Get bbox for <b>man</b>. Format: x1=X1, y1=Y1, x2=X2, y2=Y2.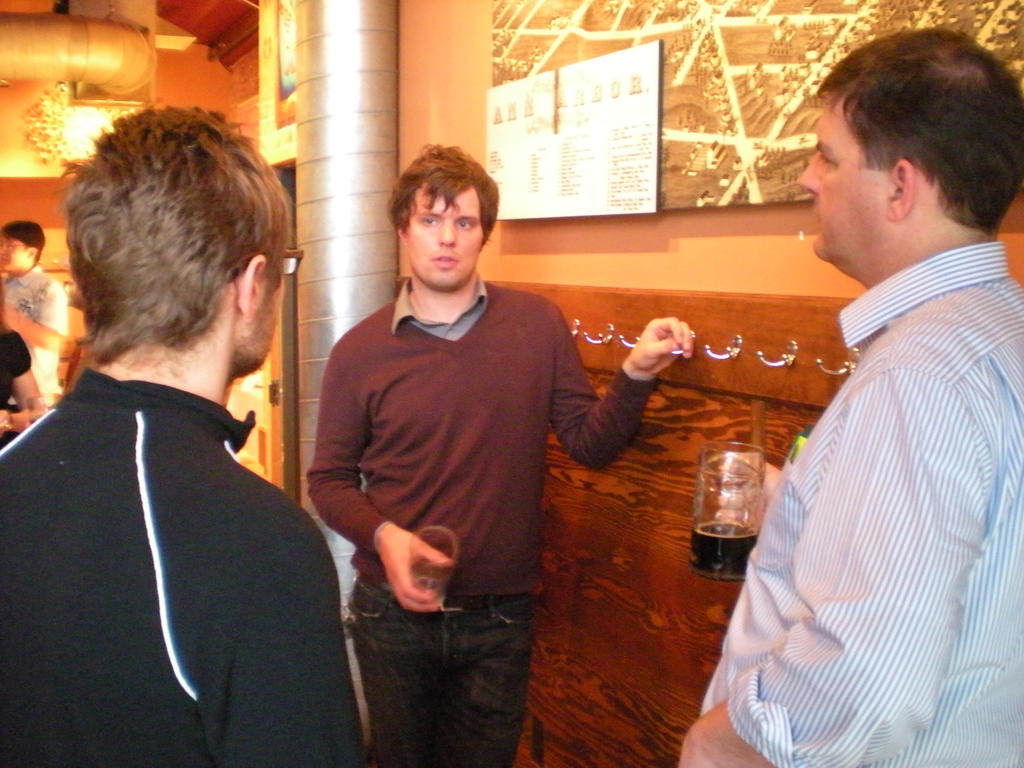
x1=0, y1=220, x2=68, y2=405.
